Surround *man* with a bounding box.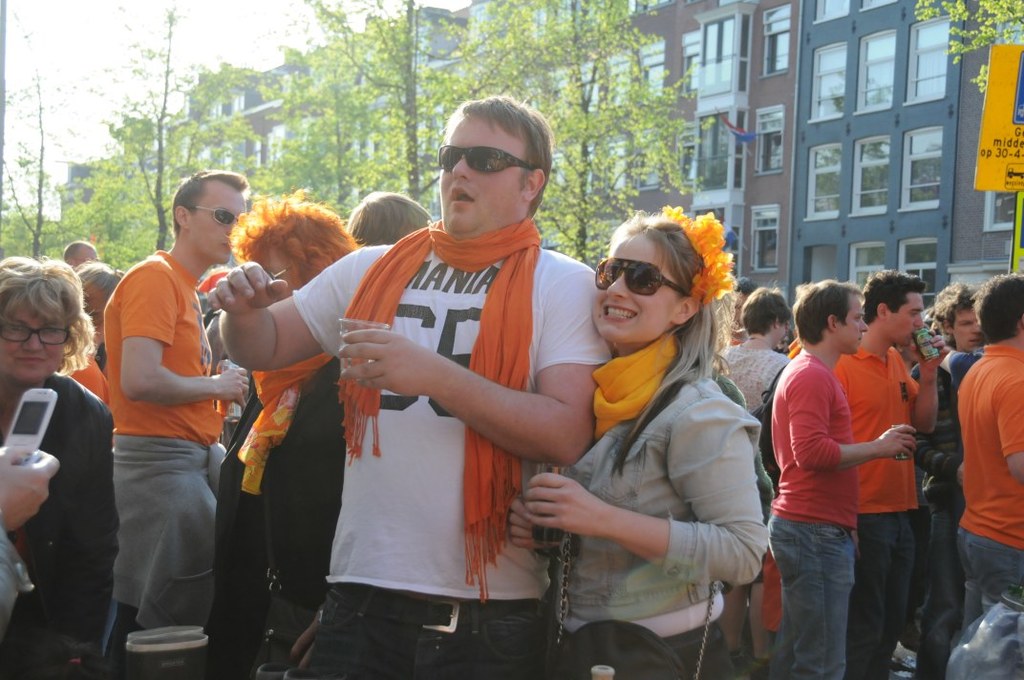
pyautogui.locateOnScreen(919, 279, 981, 679).
